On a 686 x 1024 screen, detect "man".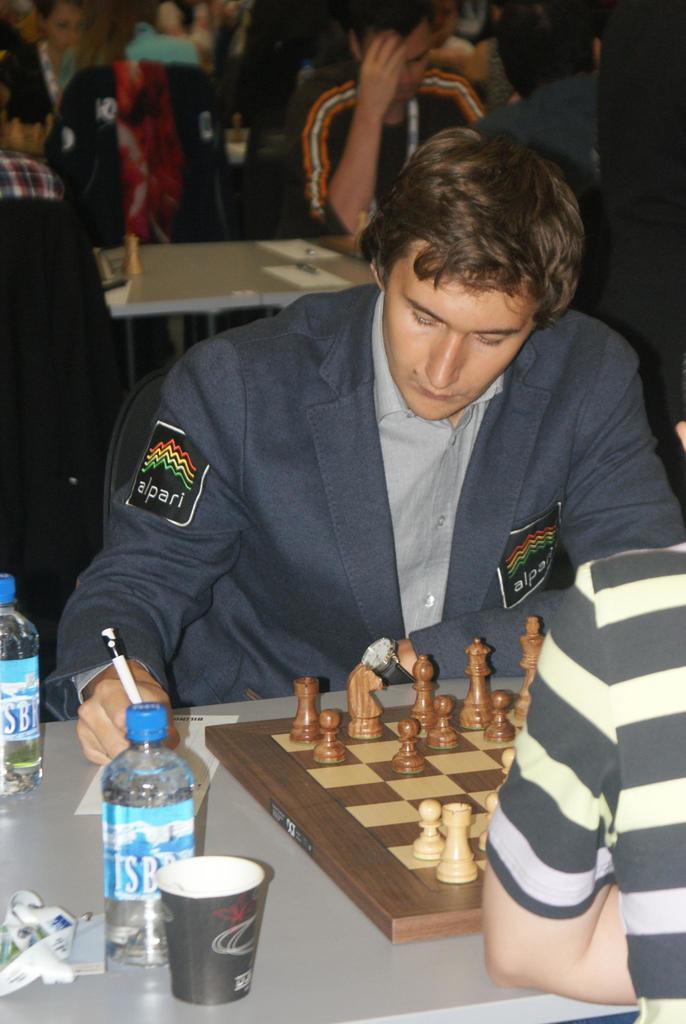
Rect(478, 327, 685, 1023).
